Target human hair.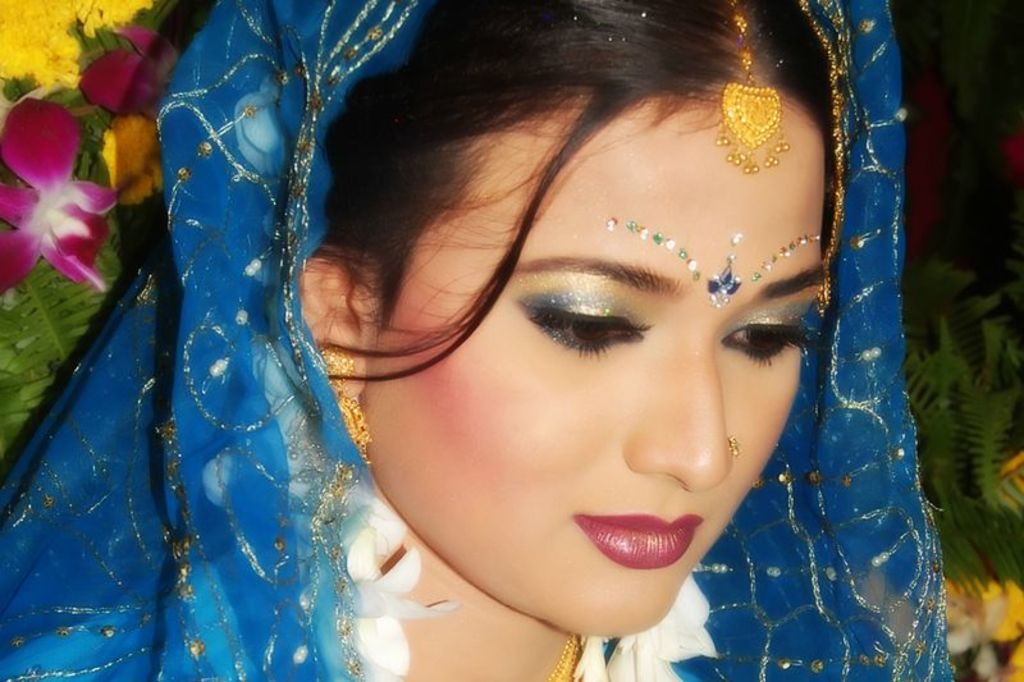
Target region: bbox(310, 0, 841, 377).
